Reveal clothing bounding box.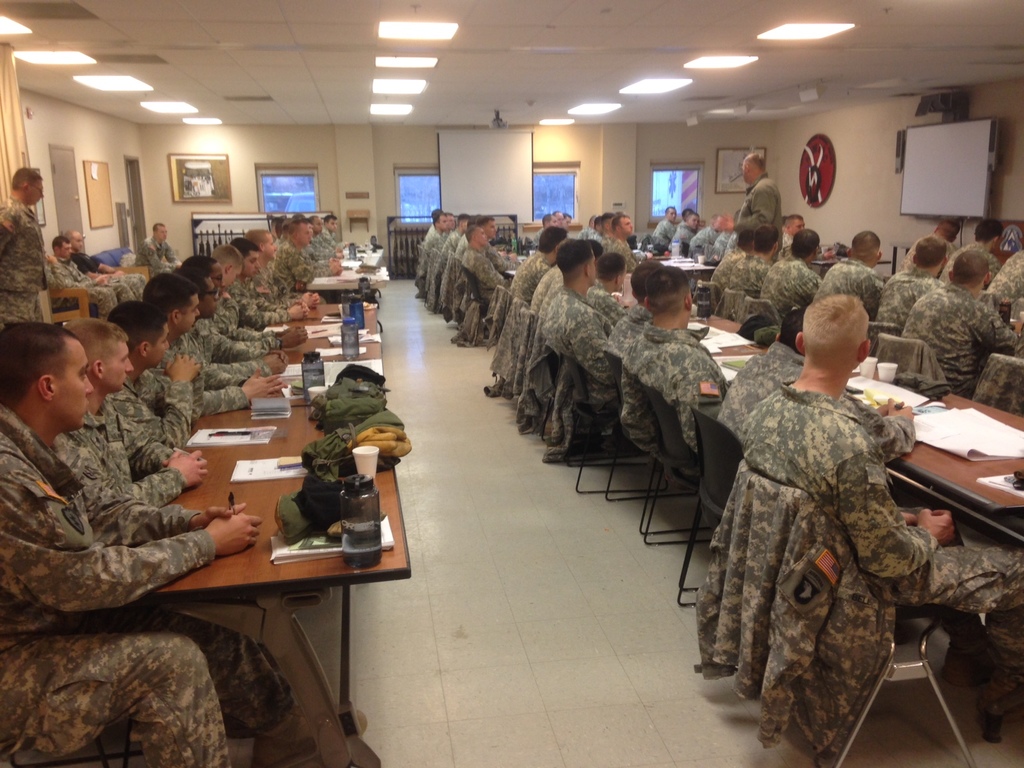
Revealed: locate(780, 230, 795, 253).
